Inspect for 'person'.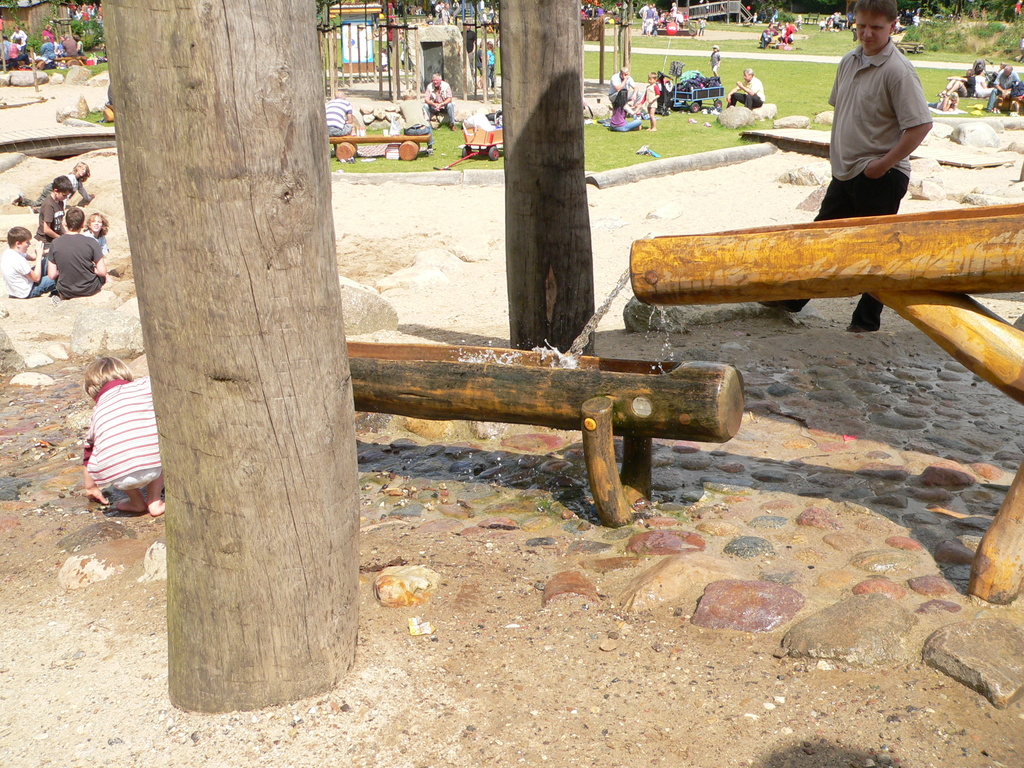
Inspection: {"left": 943, "top": 64, "right": 977, "bottom": 102}.
